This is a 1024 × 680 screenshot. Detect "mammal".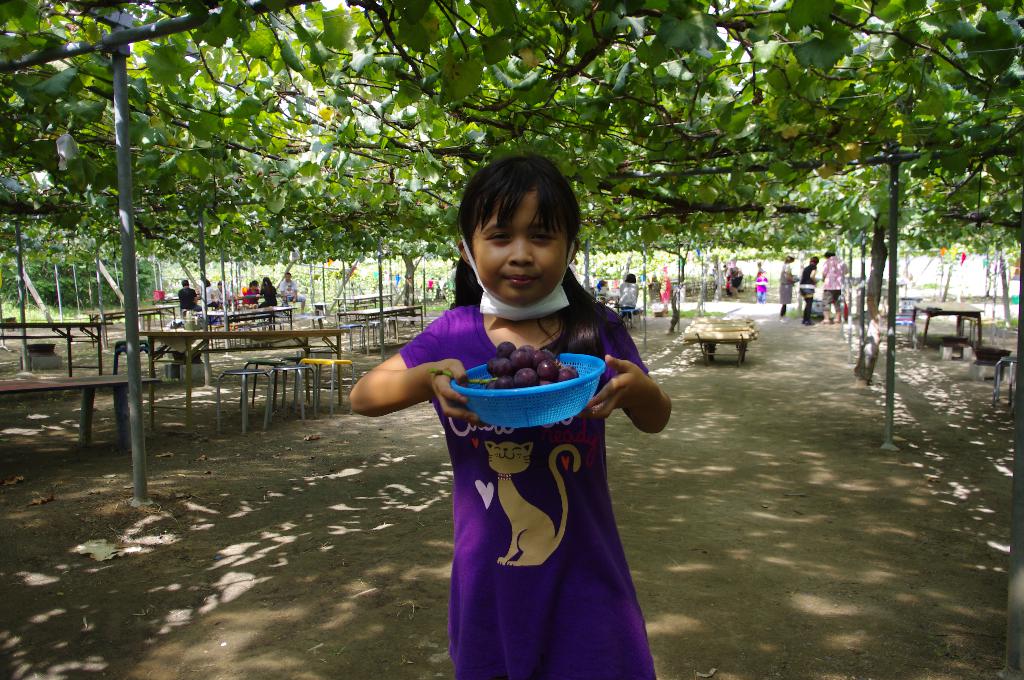
[179,277,204,318].
